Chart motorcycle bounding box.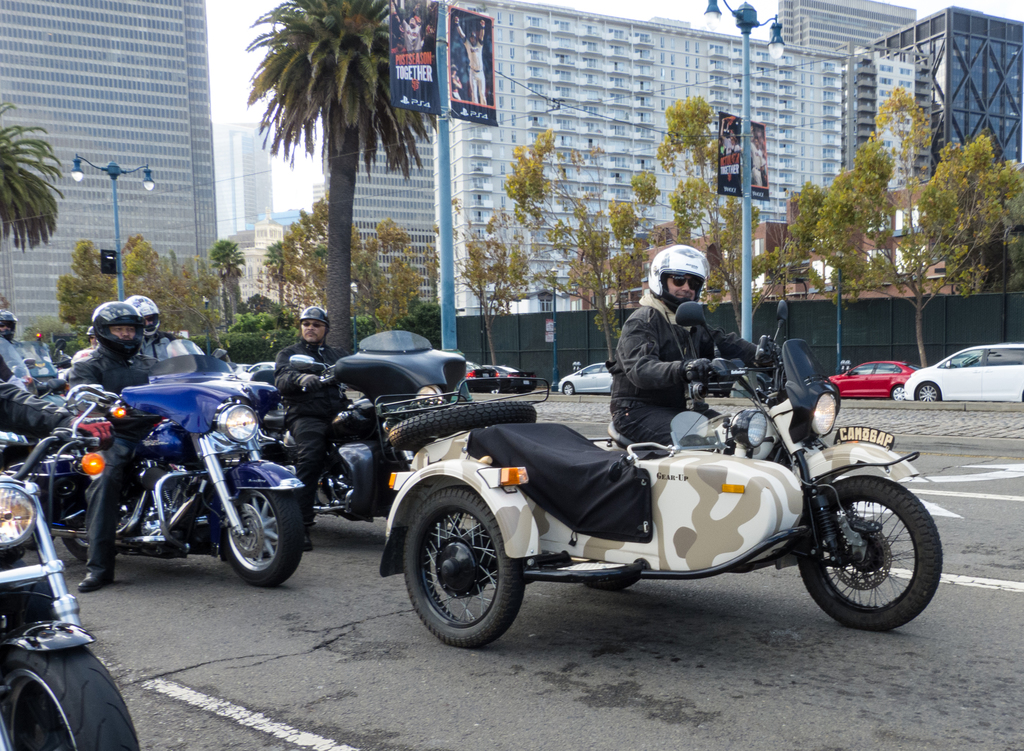
Charted: 0, 383, 136, 750.
